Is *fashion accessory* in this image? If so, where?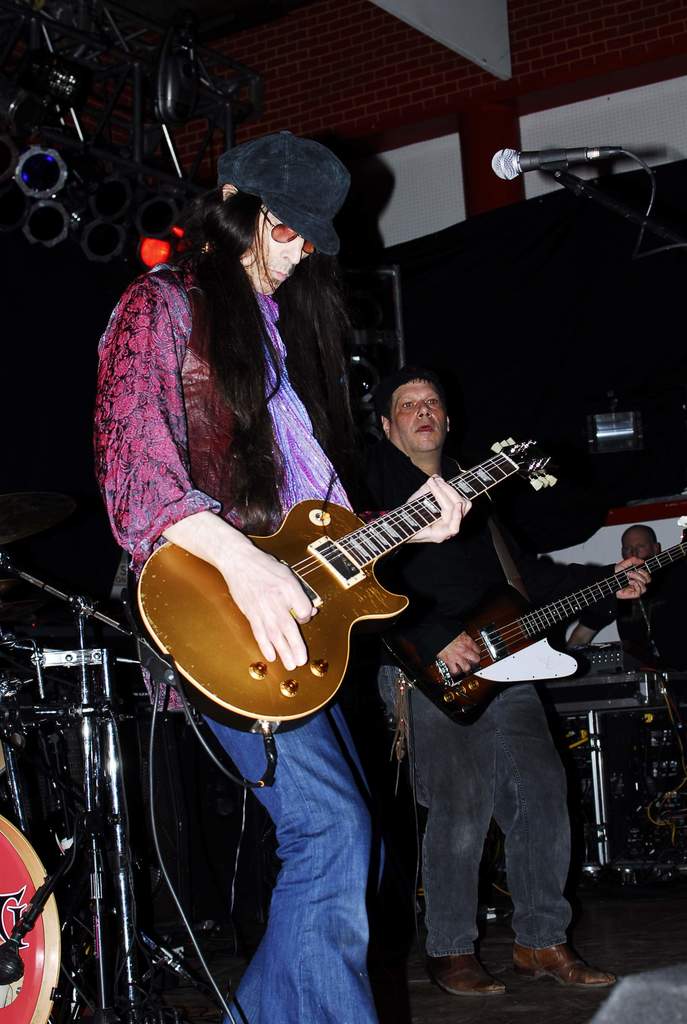
Yes, at locate(212, 136, 353, 253).
